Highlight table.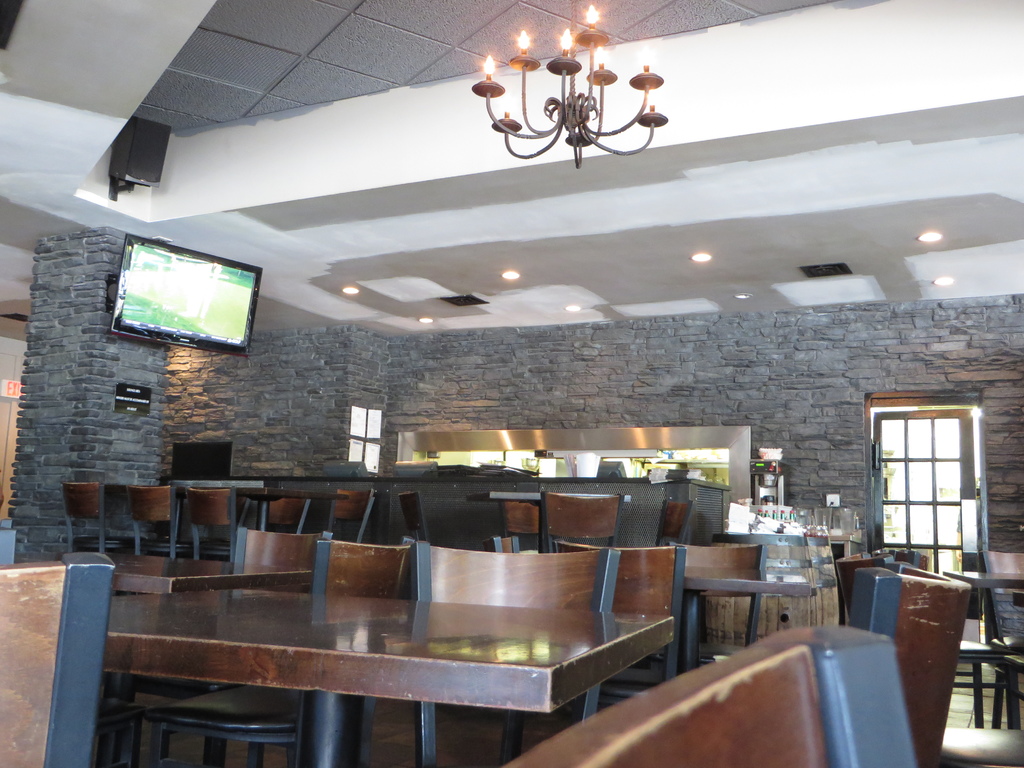
Highlighted region: (682, 562, 811, 675).
